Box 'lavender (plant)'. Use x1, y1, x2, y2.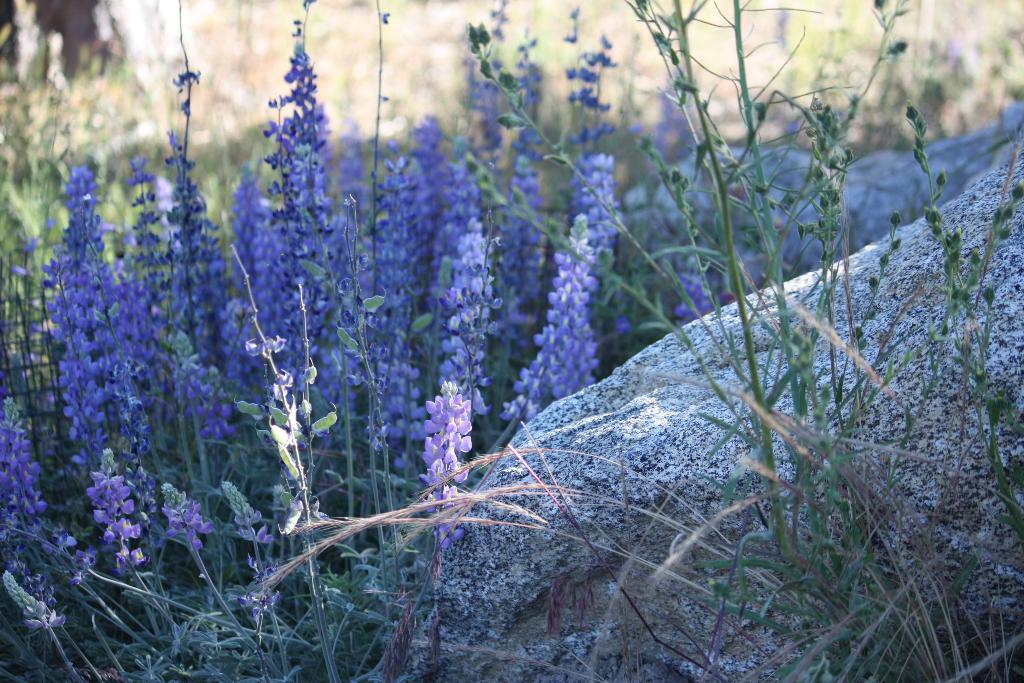
0, 399, 52, 559.
